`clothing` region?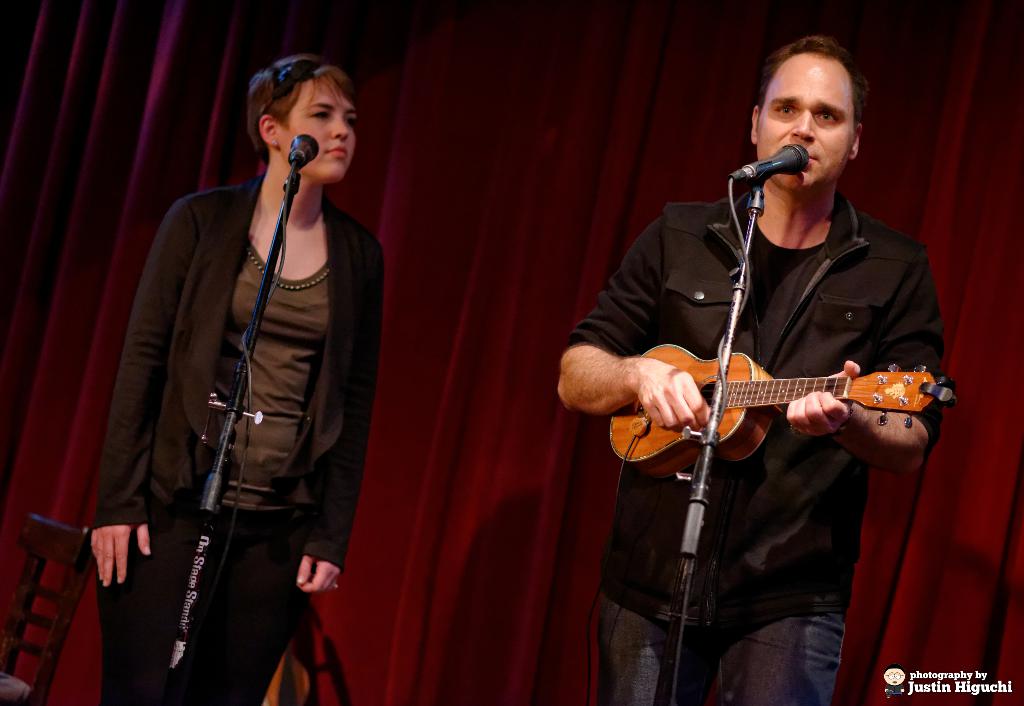
[84,155,396,705]
